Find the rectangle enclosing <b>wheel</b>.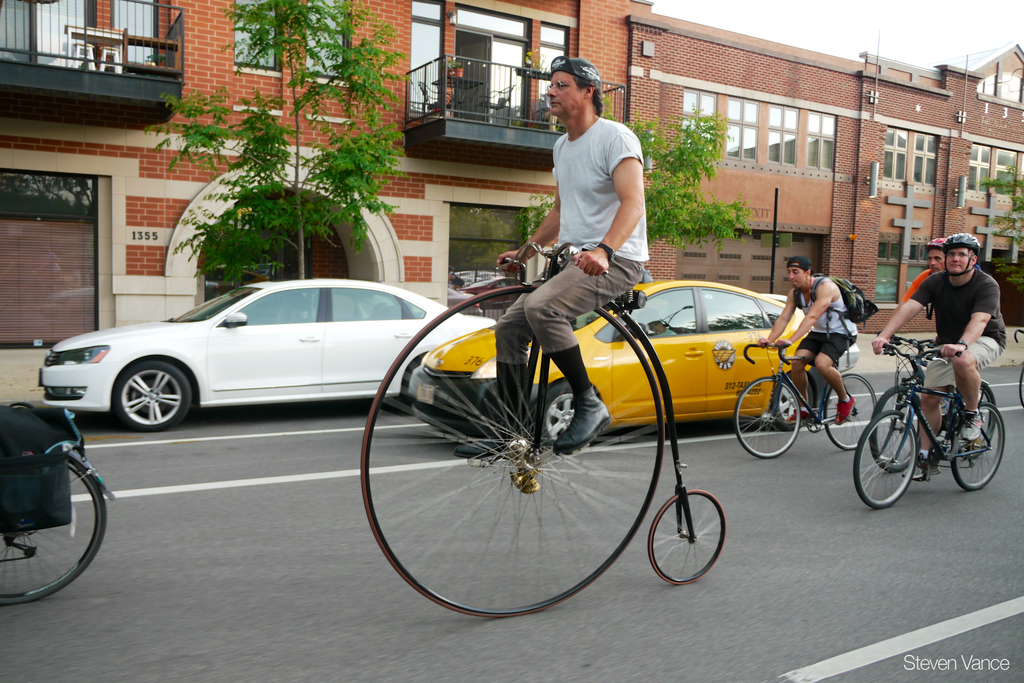
box=[959, 382, 1002, 452].
